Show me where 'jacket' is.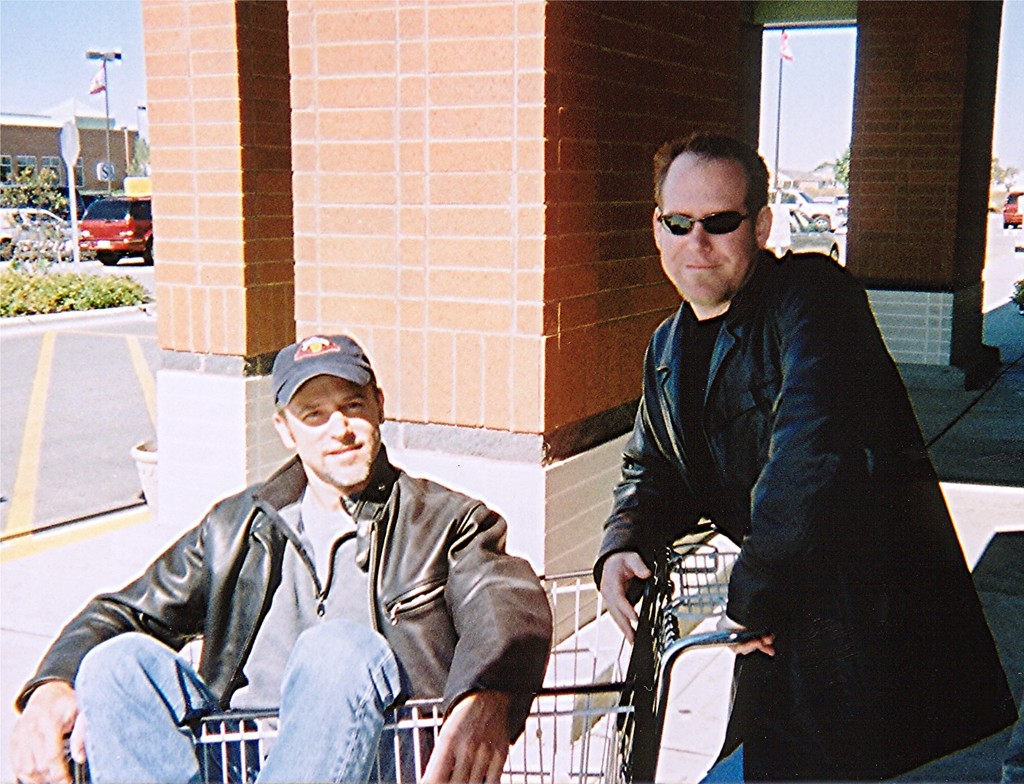
'jacket' is at <region>590, 248, 1021, 783</region>.
